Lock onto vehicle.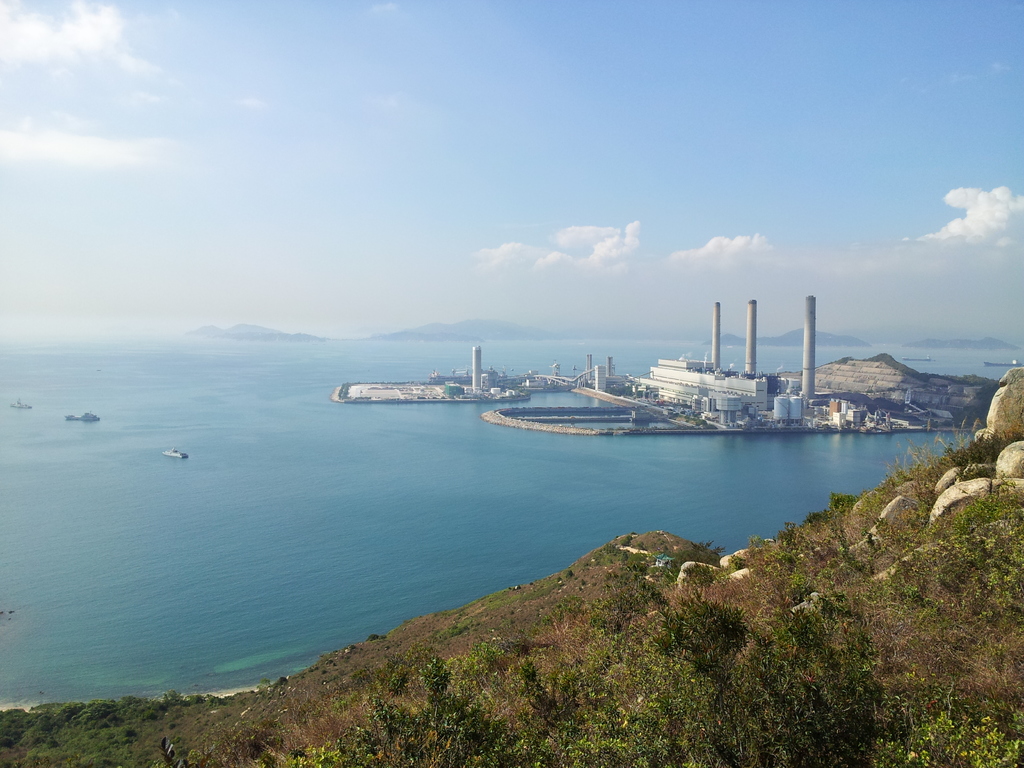
Locked: (x1=65, y1=404, x2=100, y2=424).
